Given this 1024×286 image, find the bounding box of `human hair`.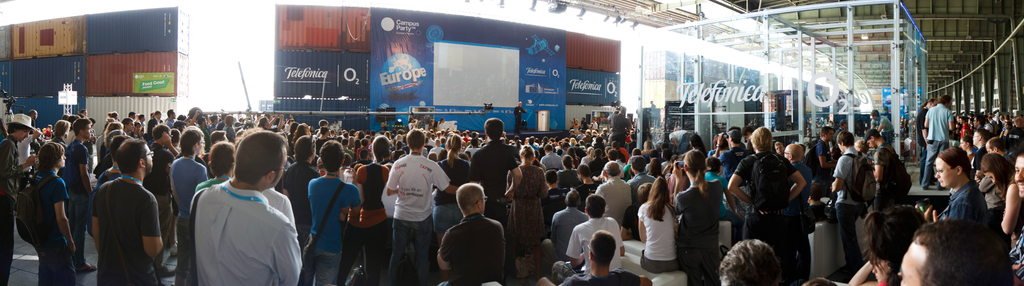
{"left": 631, "top": 156, "right": 646, "bottom": 174}.
